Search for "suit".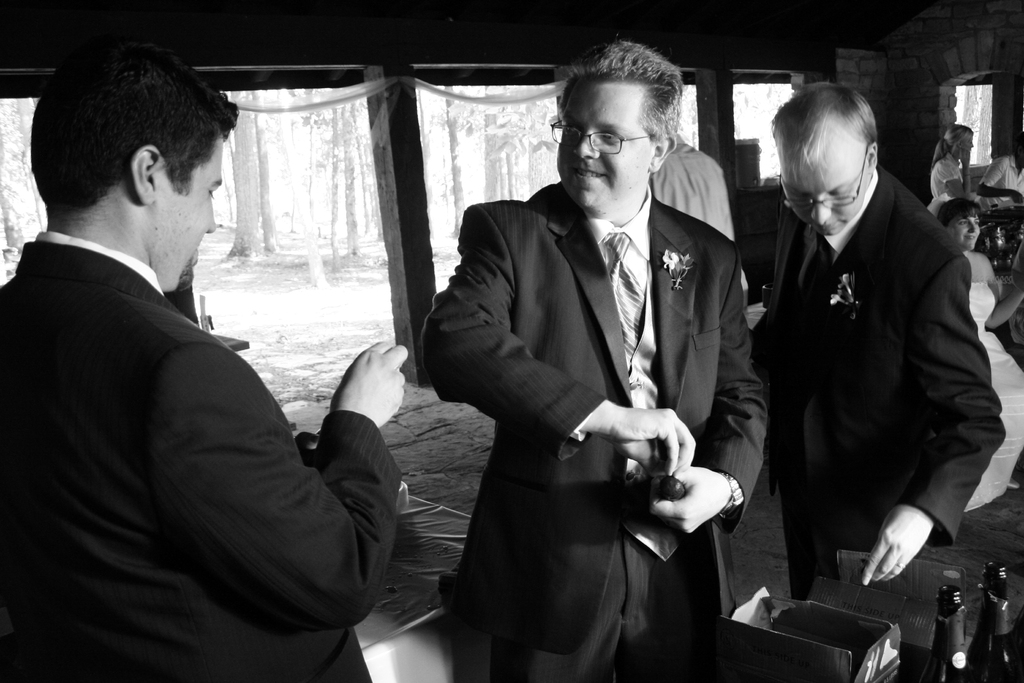
Found at pyautogui.locateOnScreen(750, 156, 1007, 598).
